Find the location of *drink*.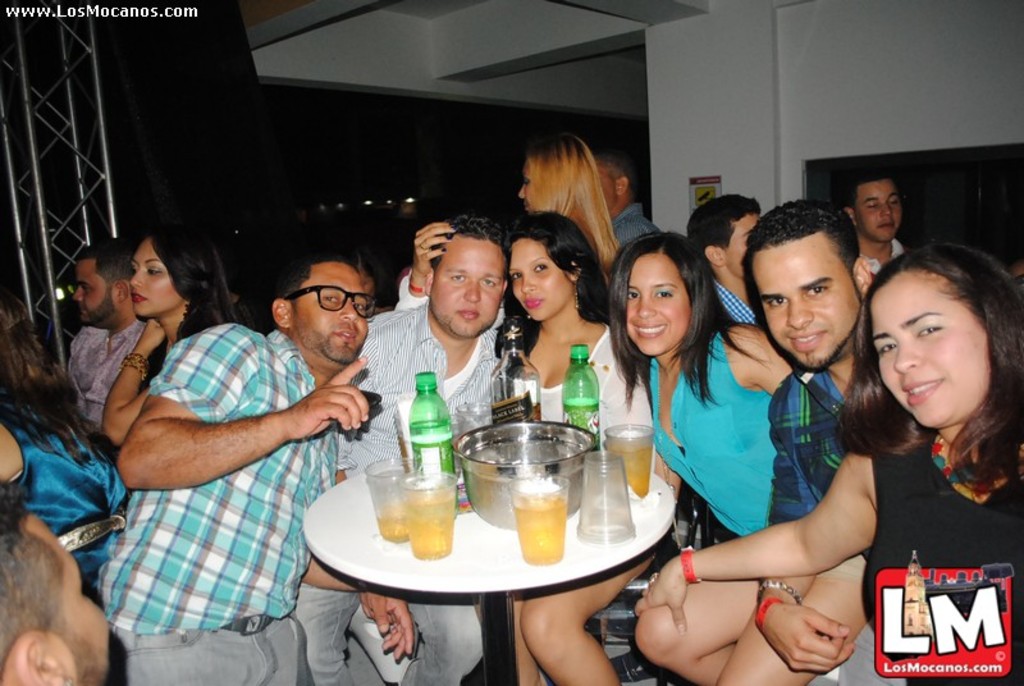
Location: region(360, 442, 462, 573).
